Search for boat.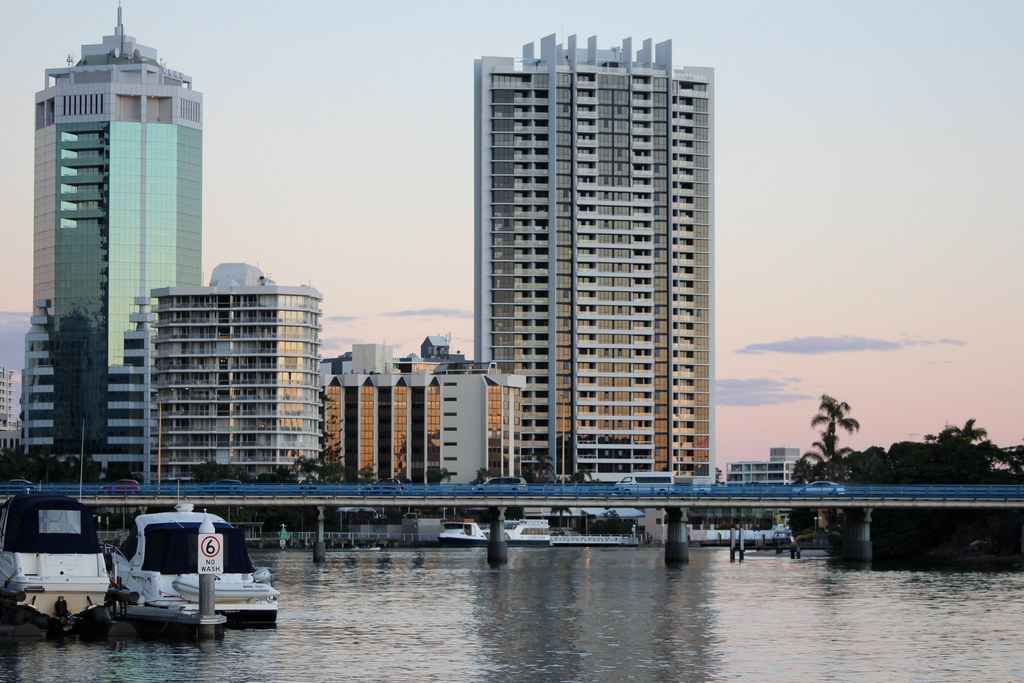
Found at bbox=[9, 470, 140, 631].
